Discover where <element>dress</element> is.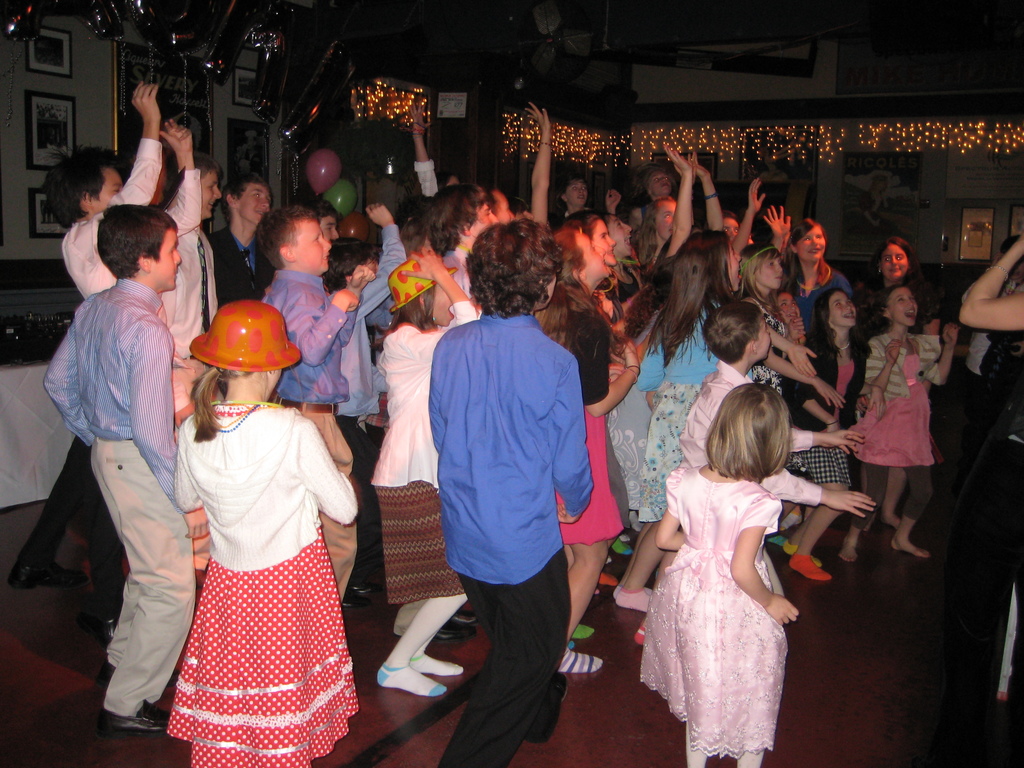
Discovered at (x1=171, y1=399, x2=361, y2=767).
